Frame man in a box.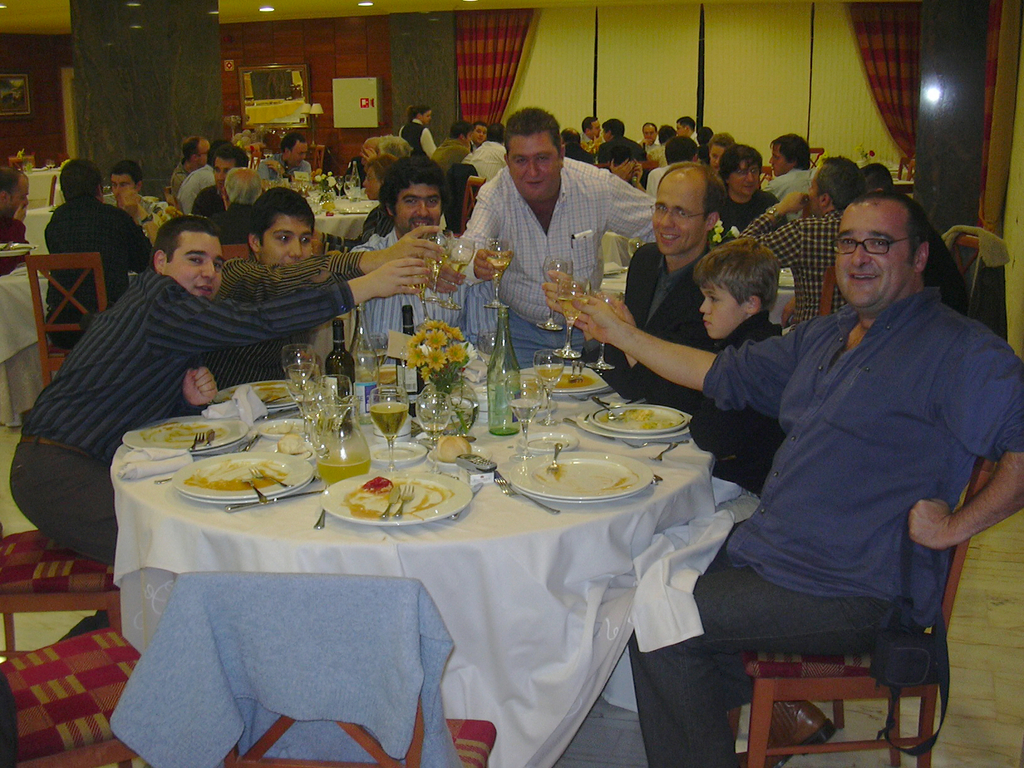
pyautogui.locateOnScreen(191, 144, 266, 223).
